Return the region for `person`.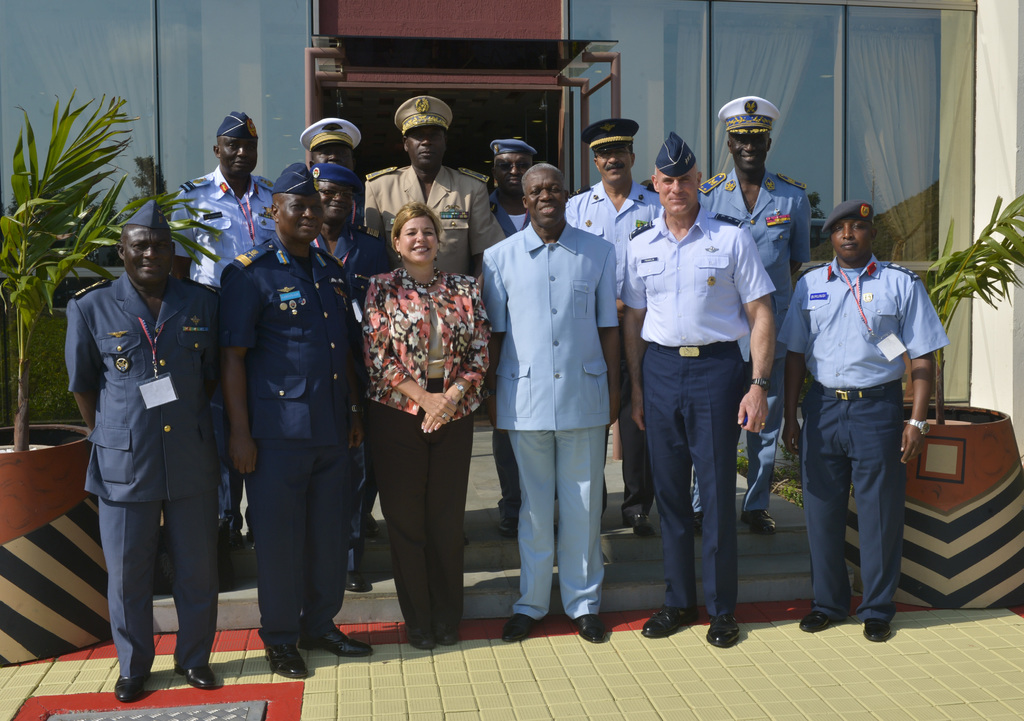
<box>353,200,493,643</box>.
